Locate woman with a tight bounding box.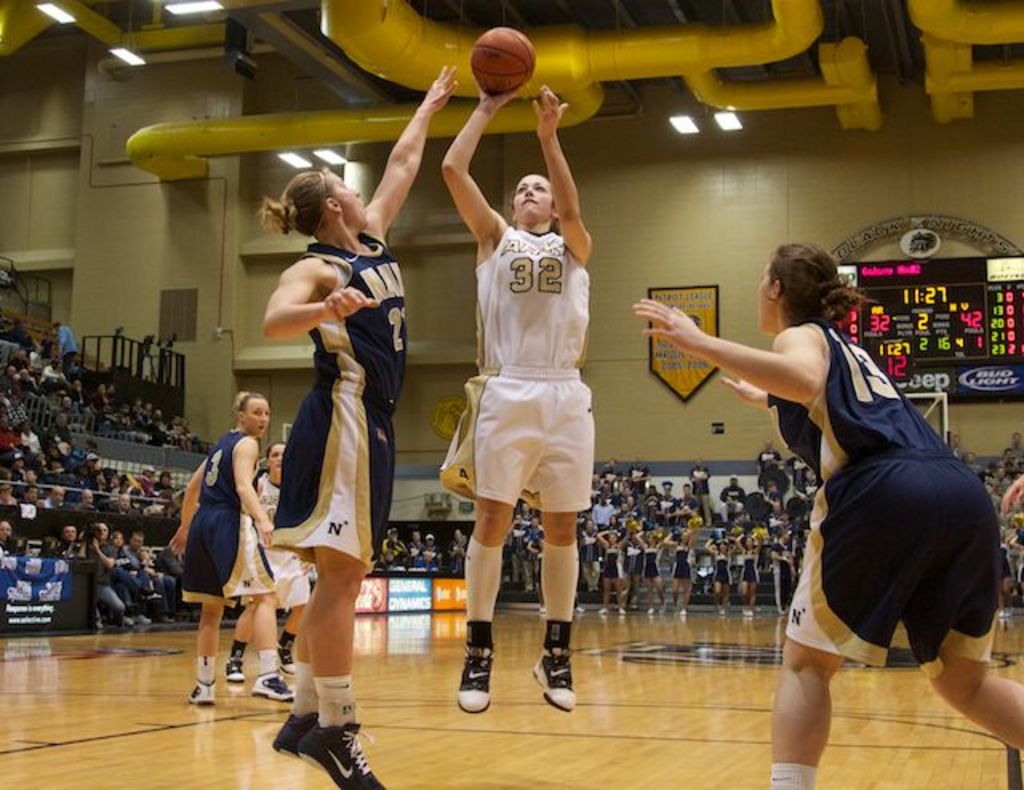
select_region(218, 440, 317, 689).
